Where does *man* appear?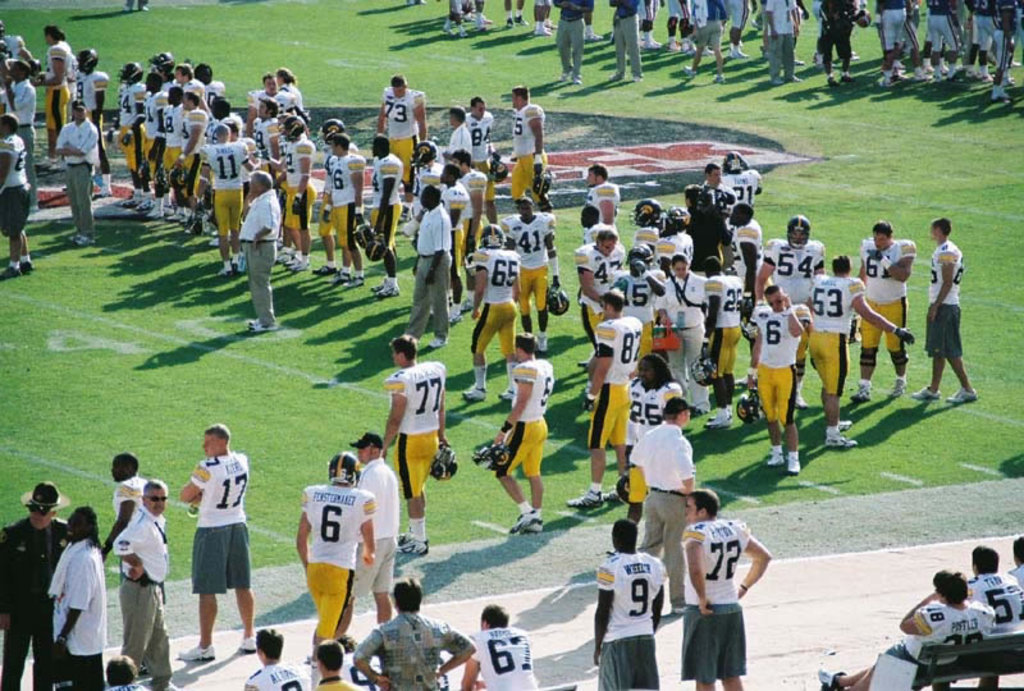
Appears at bbox=[536, 6, 556, 33].
